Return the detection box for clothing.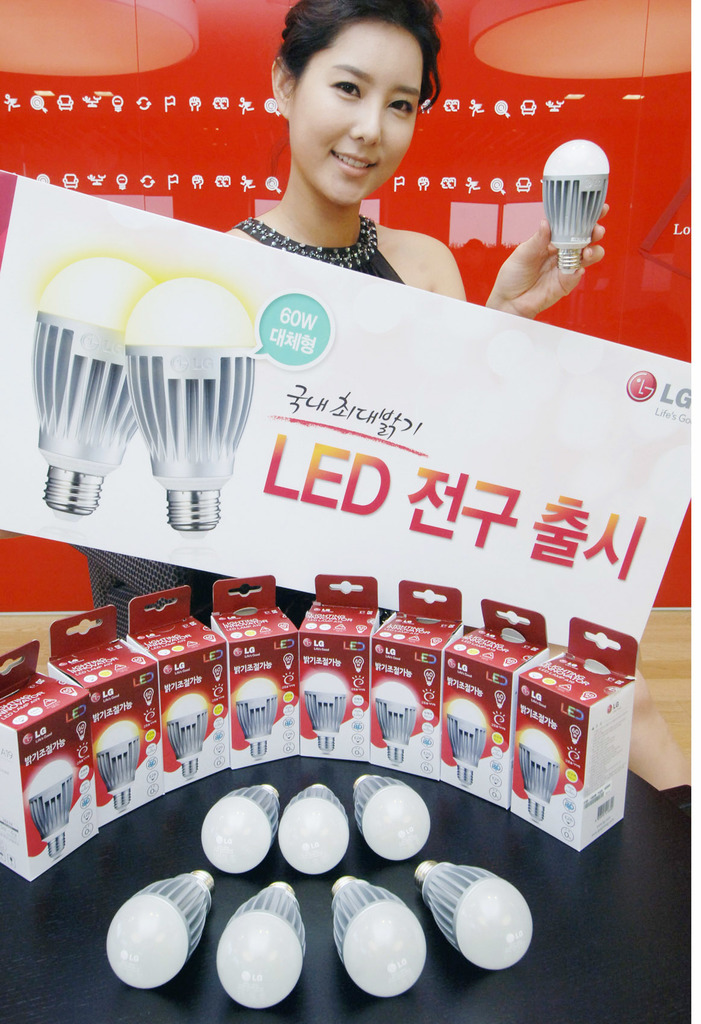
BBox(231, 214, 403, 282).
